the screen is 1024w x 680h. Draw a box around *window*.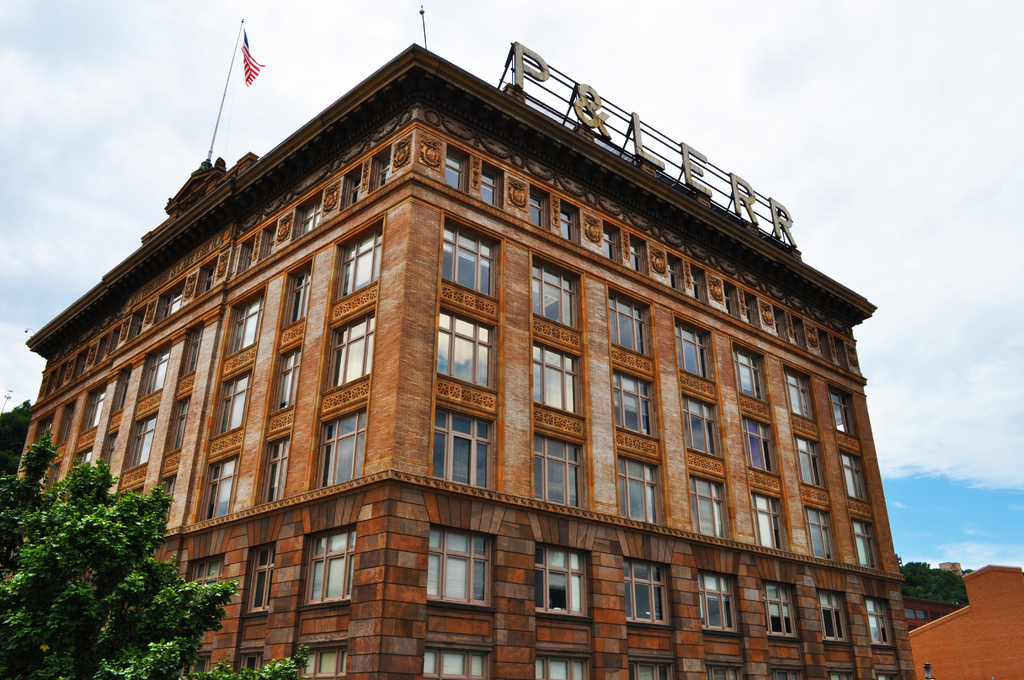
147,349,172,393.
